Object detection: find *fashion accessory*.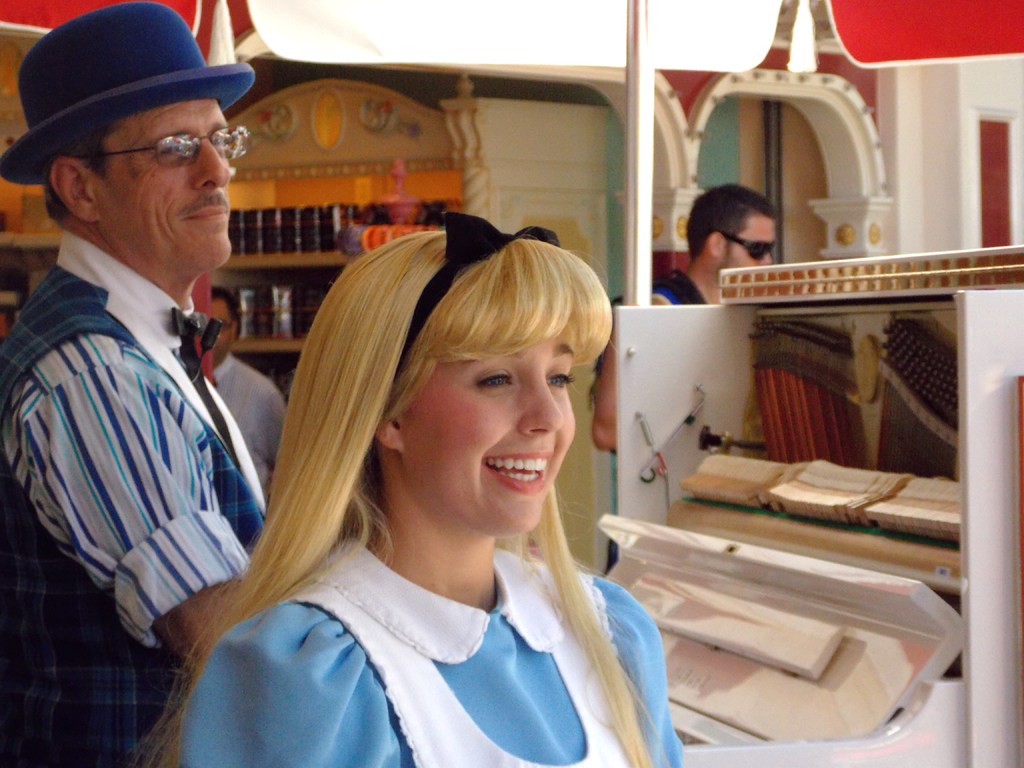
<bbox>724, 234, 775, 257</bbox>.
